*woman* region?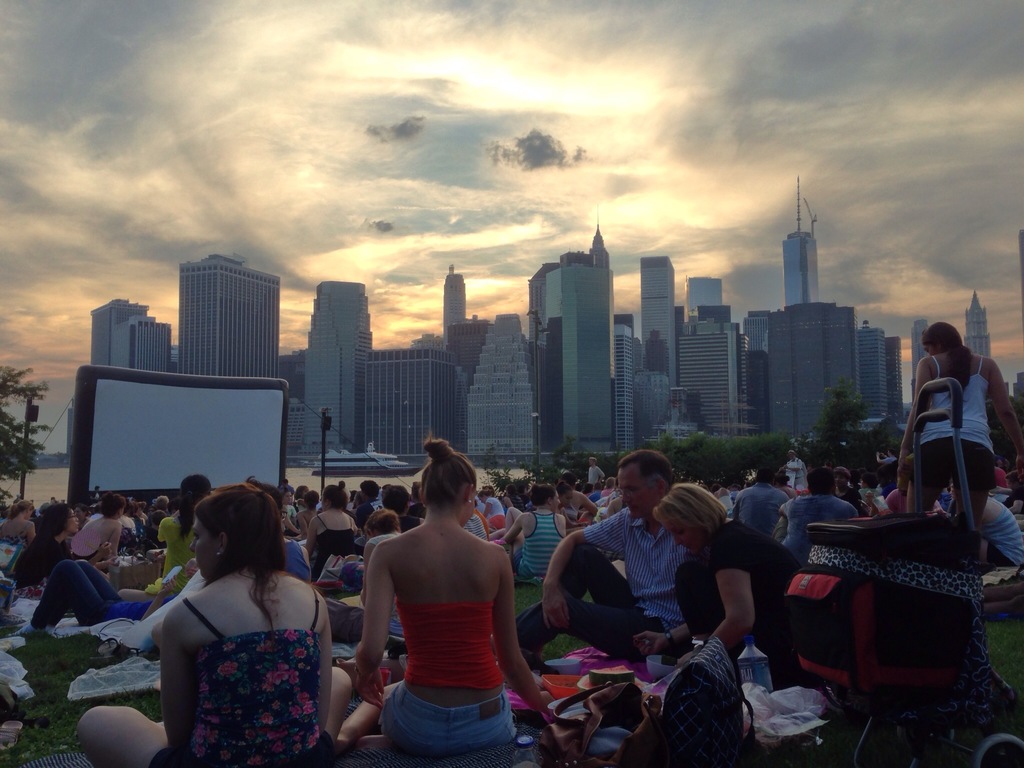
334/444/543/756
